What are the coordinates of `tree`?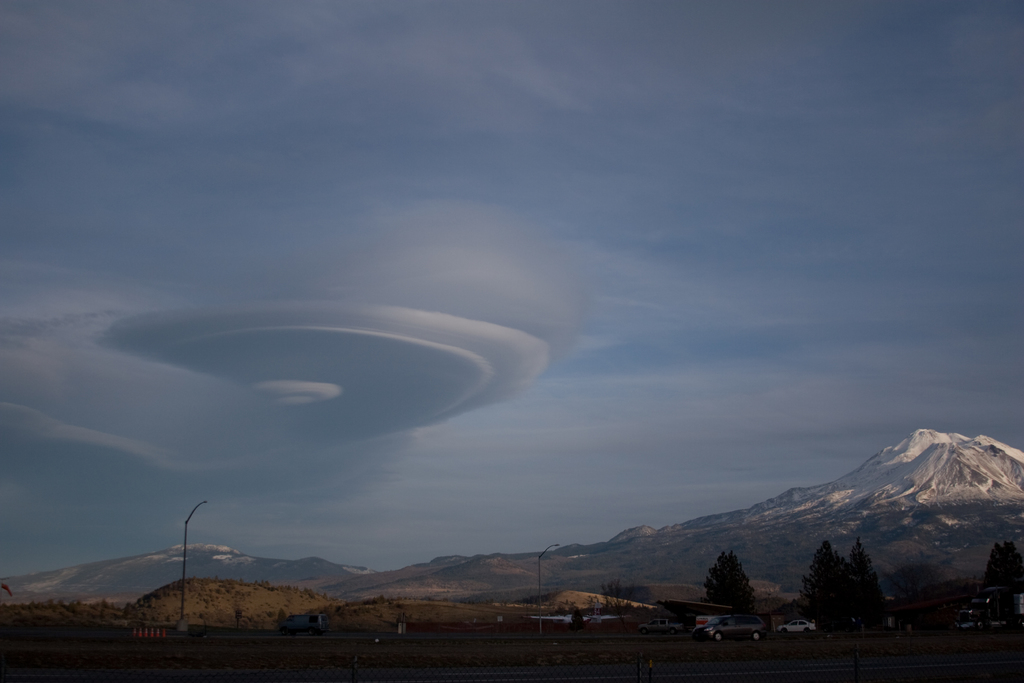
left=839, top=527, right=889, bottom=630.
